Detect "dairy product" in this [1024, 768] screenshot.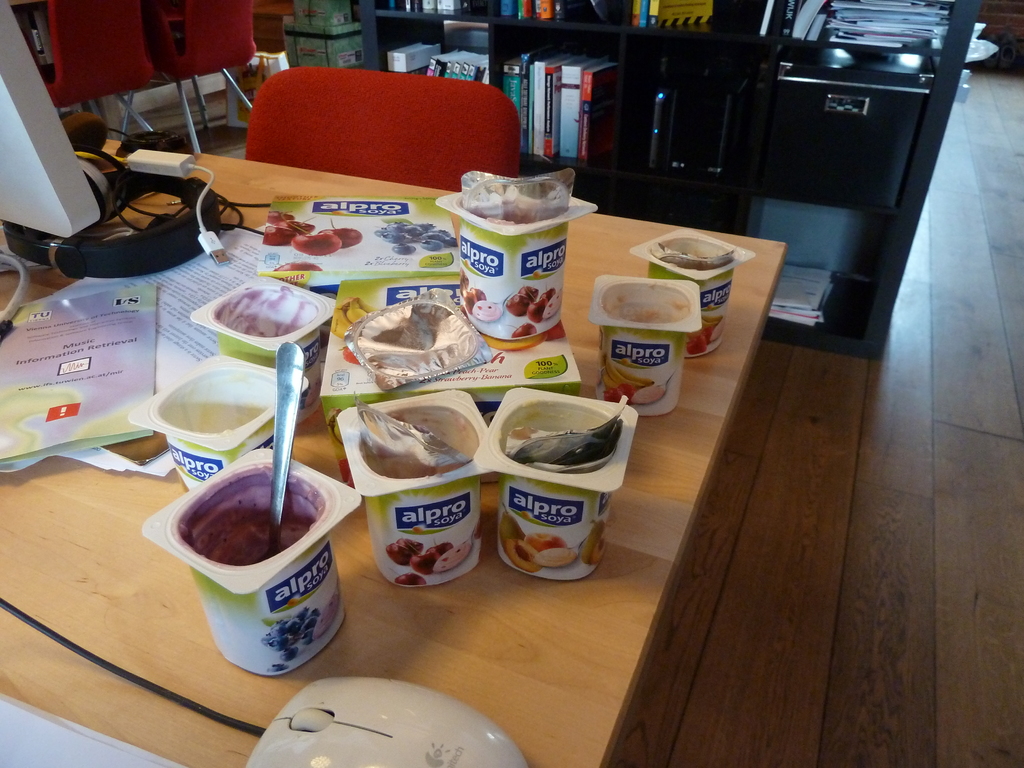
Detection: [611,286,696,332].
